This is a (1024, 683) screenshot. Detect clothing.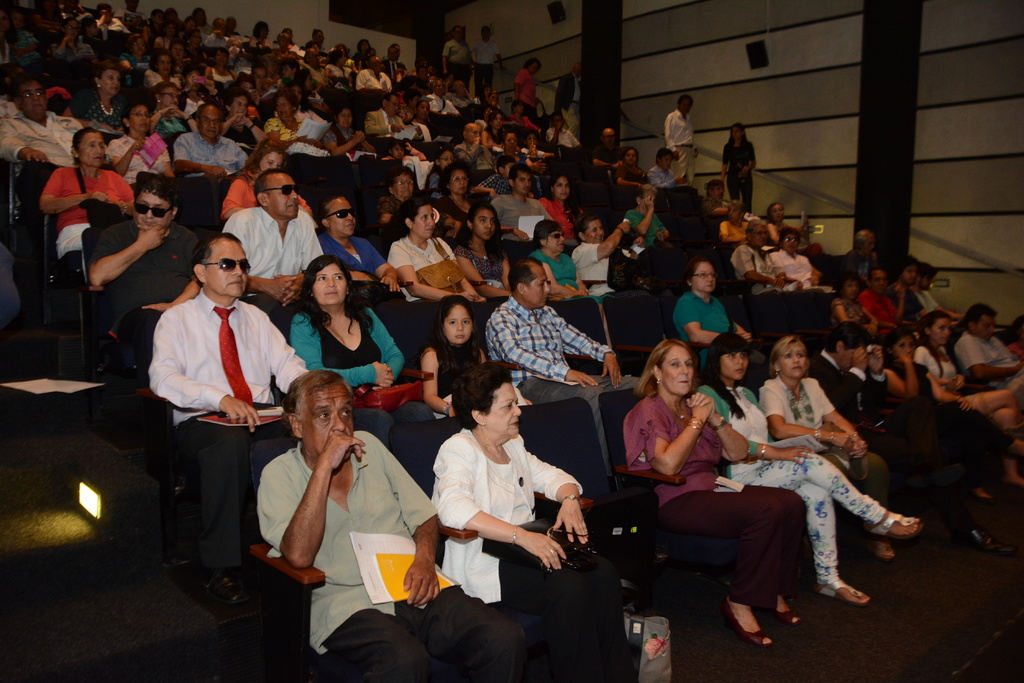
[490, 127, 495, 147].
